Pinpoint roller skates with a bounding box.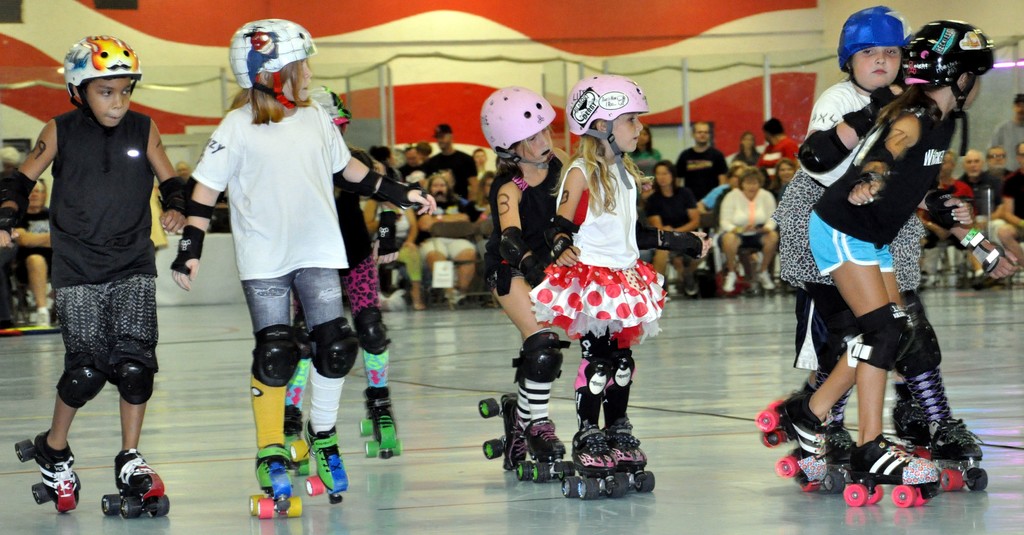
601 422 657 498.
